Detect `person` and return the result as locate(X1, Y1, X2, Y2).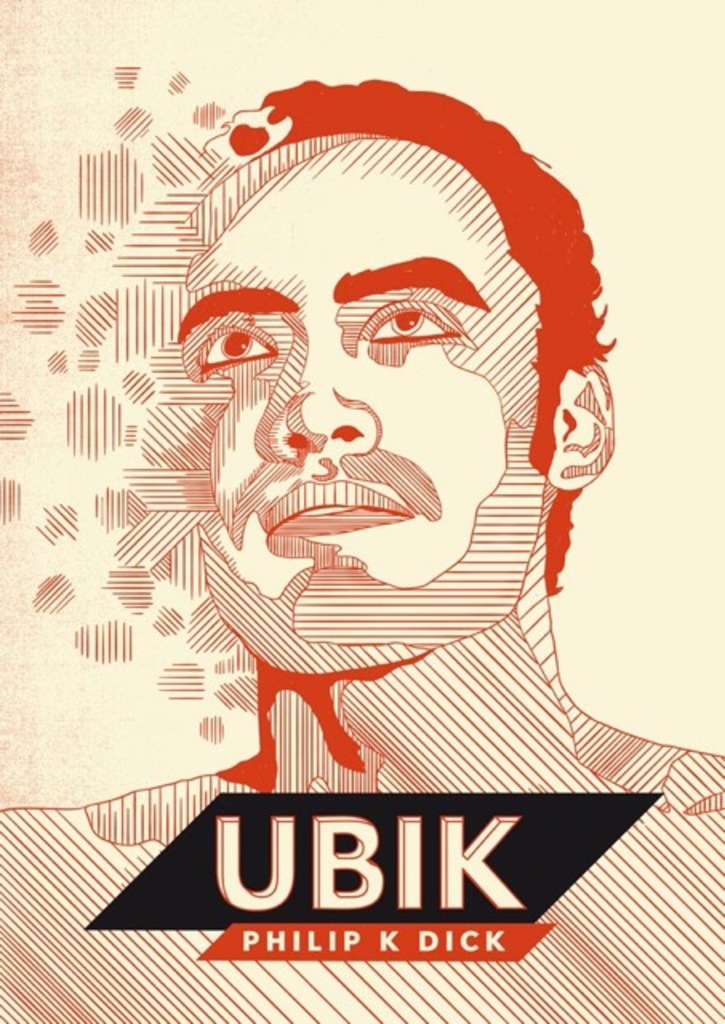
locate(0, 72, 723, 1022).
